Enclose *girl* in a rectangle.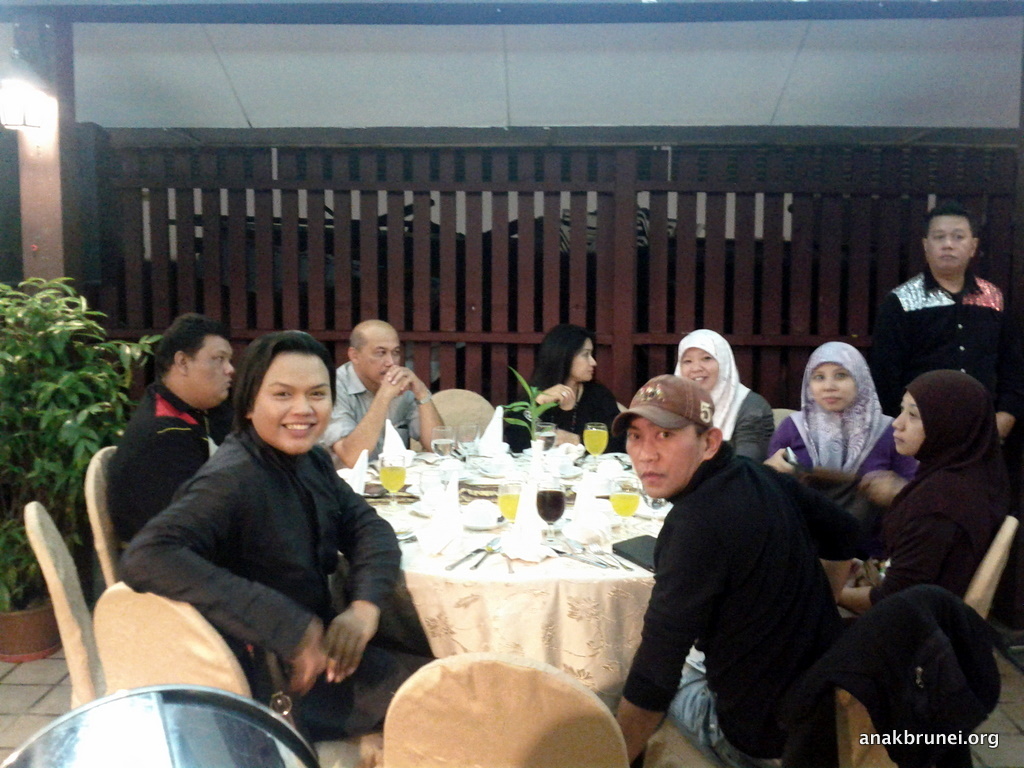
locate(764, 325, 904, 485).
